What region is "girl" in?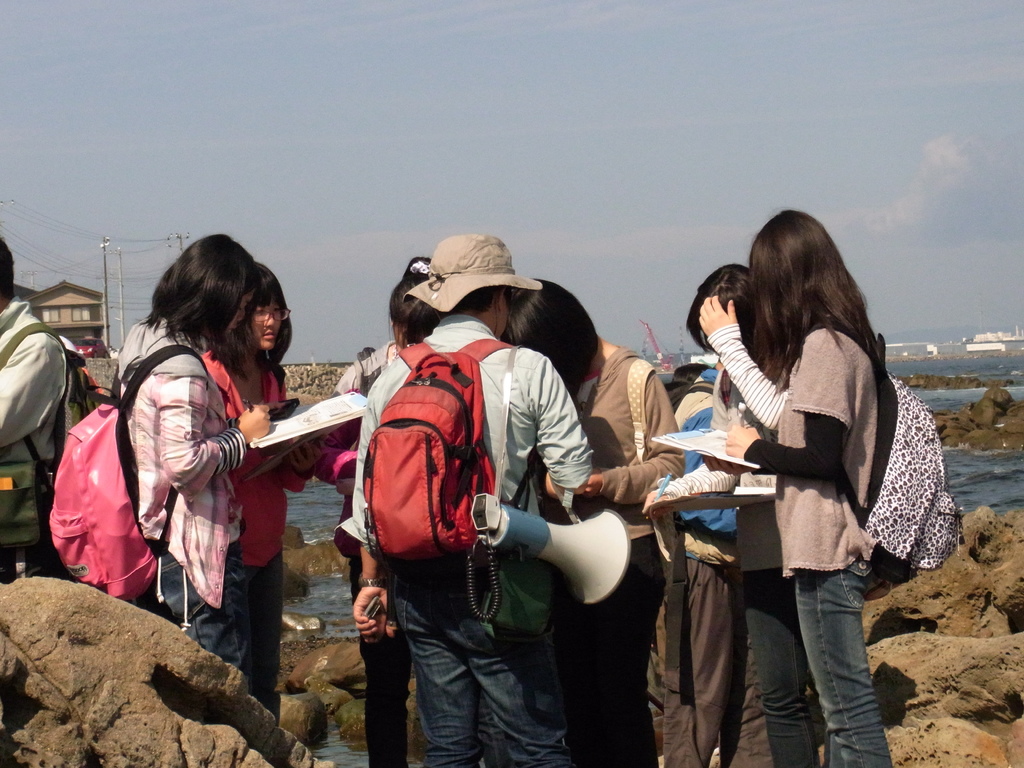
box=[641, 266, 831, 765].
